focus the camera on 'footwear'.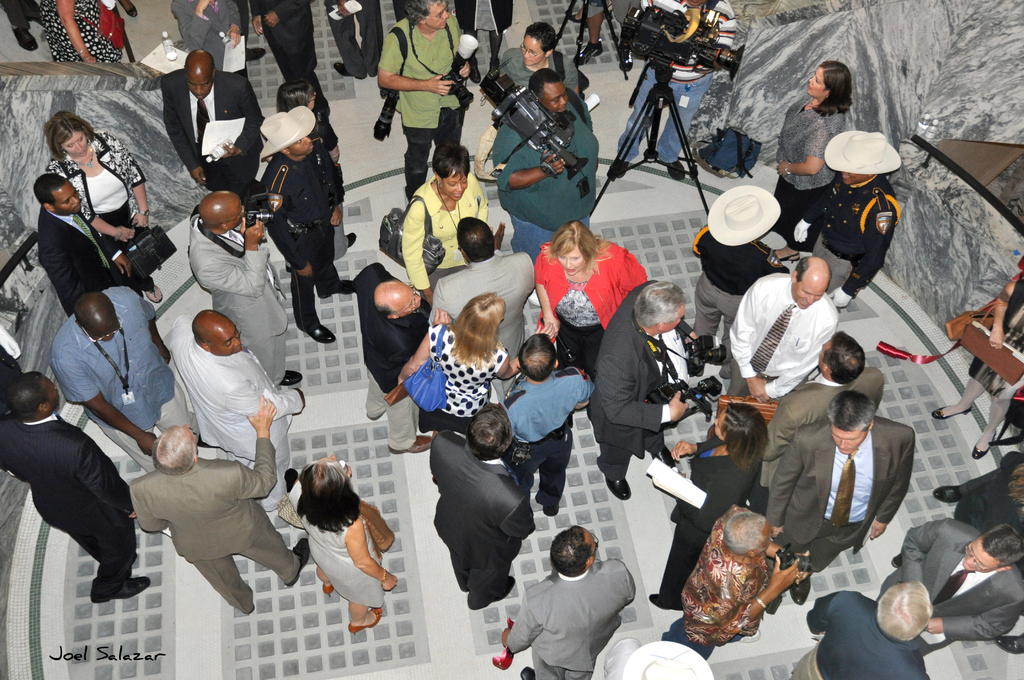
Focus region: {"x1": 972, "y1": 432, "x2": 996, "y2": 458}.
